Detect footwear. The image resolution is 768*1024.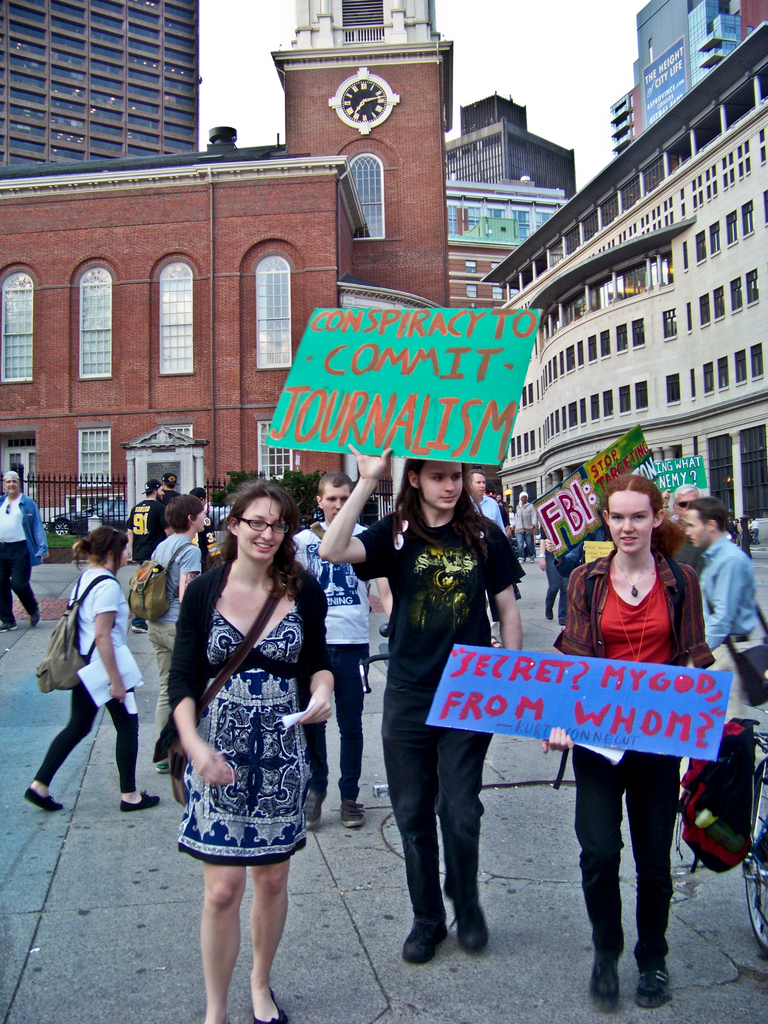
l=339, t=799, r=367, b=829.
